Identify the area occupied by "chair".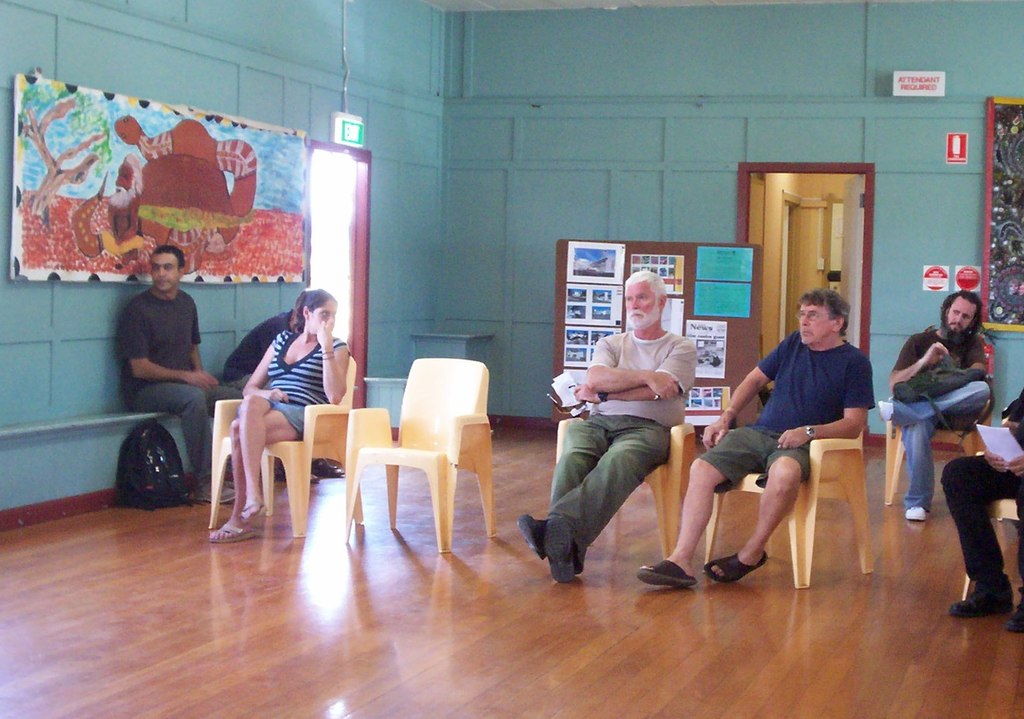
Area: {"left": 701, "top": 417, "right": 874, "bottom": 590}.
